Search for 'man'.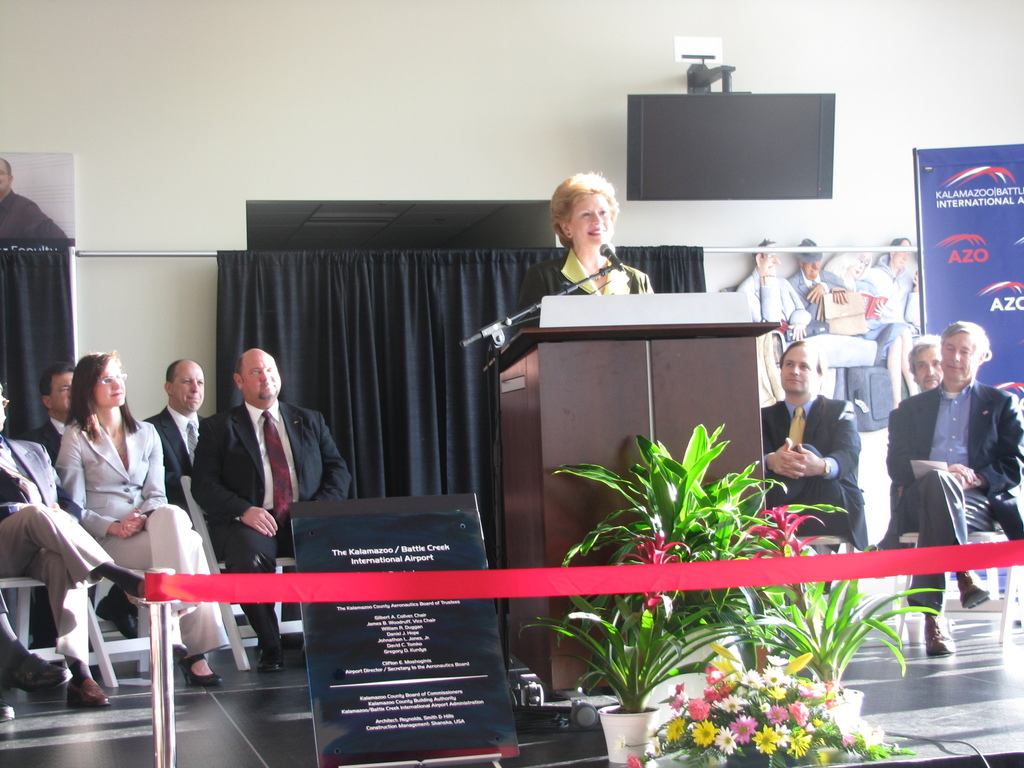
Found at [left=904, top=340, right=948, bottom=398].
